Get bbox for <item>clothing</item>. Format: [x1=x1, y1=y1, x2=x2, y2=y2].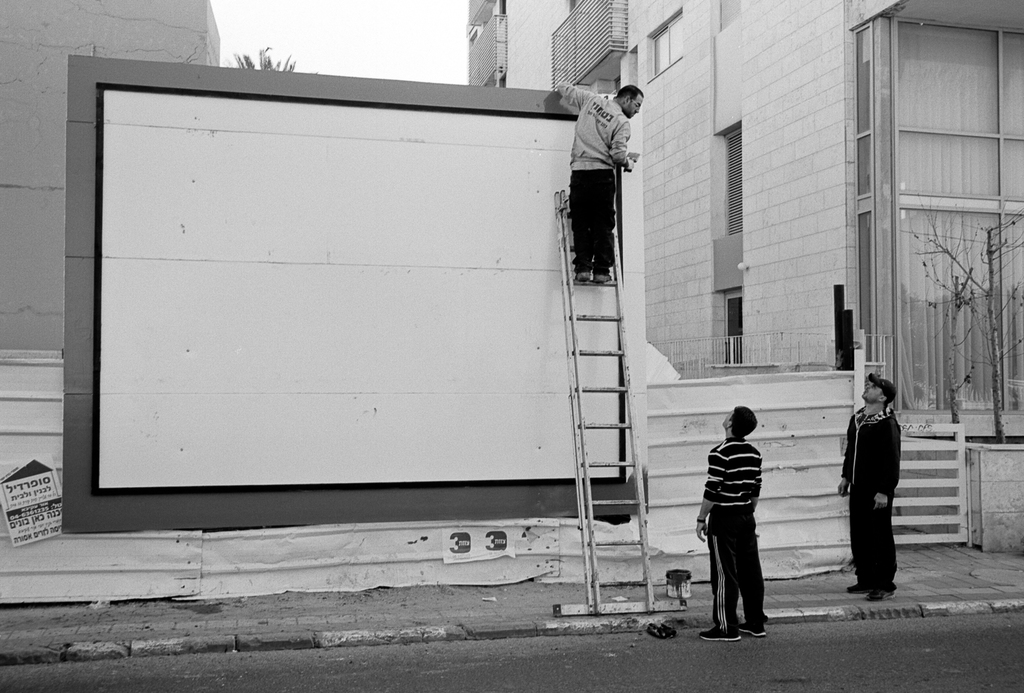
[x1=704, y1=437, x2=762, y2=634].
